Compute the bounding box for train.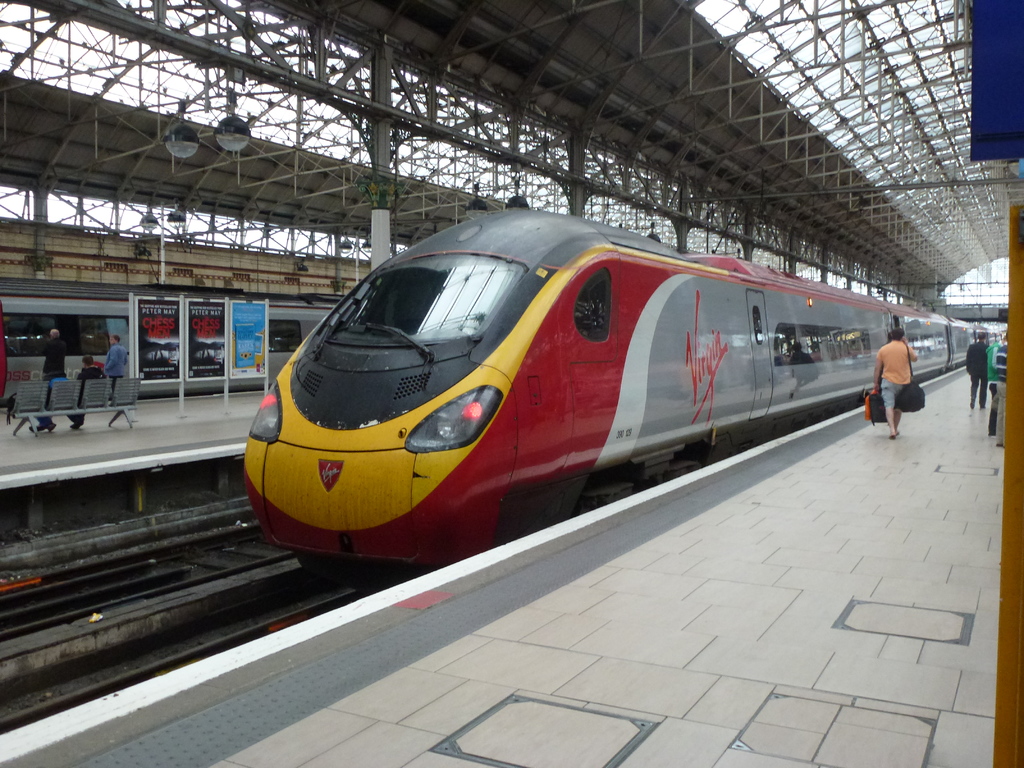
locate(0, 294, 333, 408).
